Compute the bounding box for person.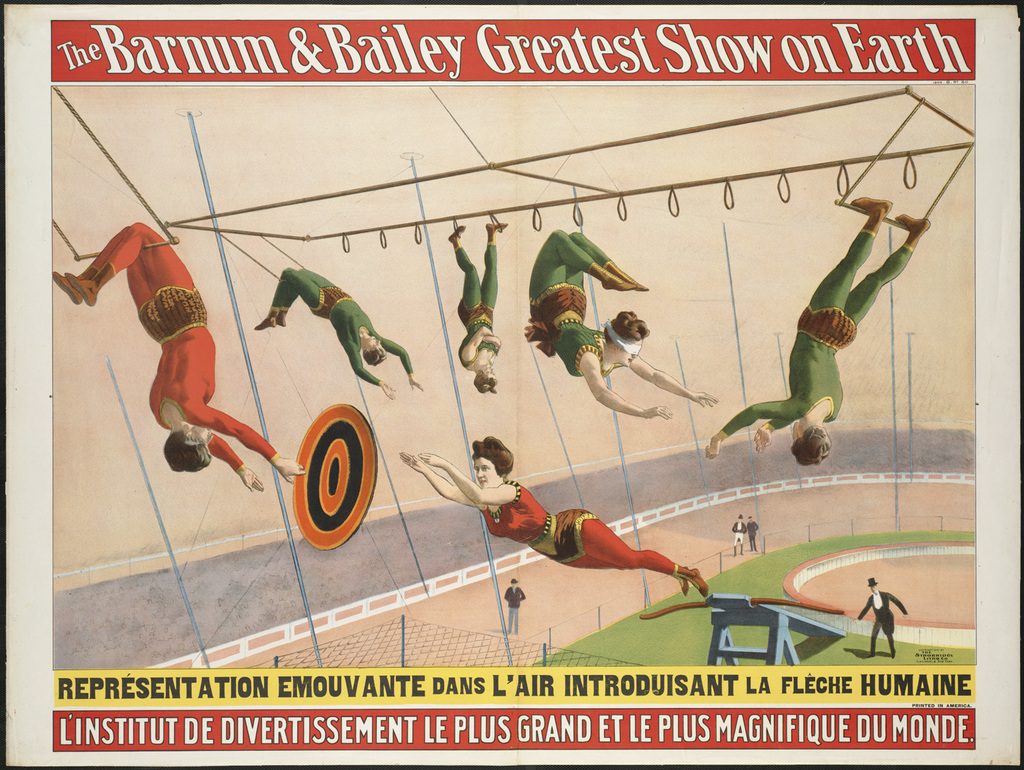
x1=397 y1=431 x2=708 y2=600.
